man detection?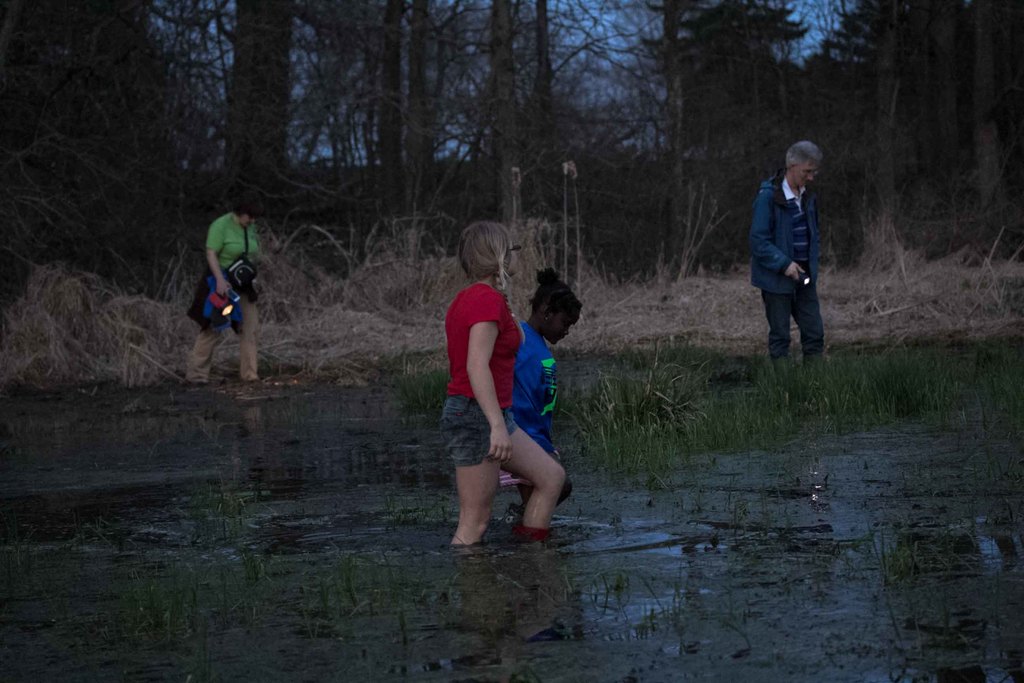
(left=746, top=156, right=838, bottom=364)
